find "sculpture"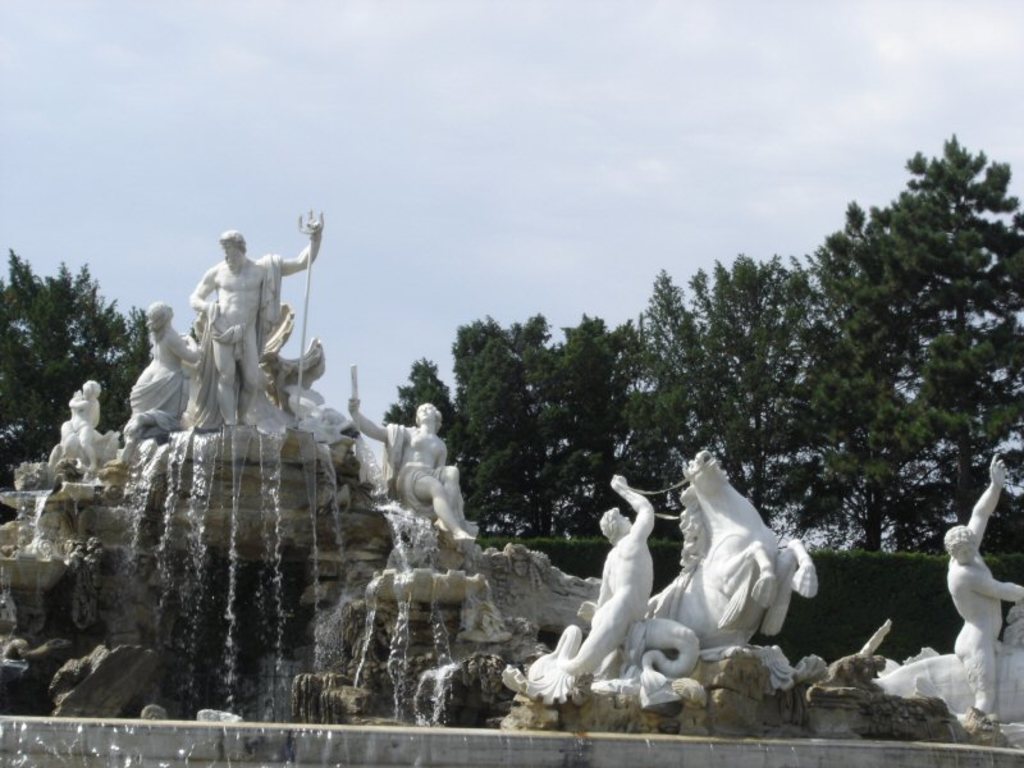
box(347, 378, 479, 541)
